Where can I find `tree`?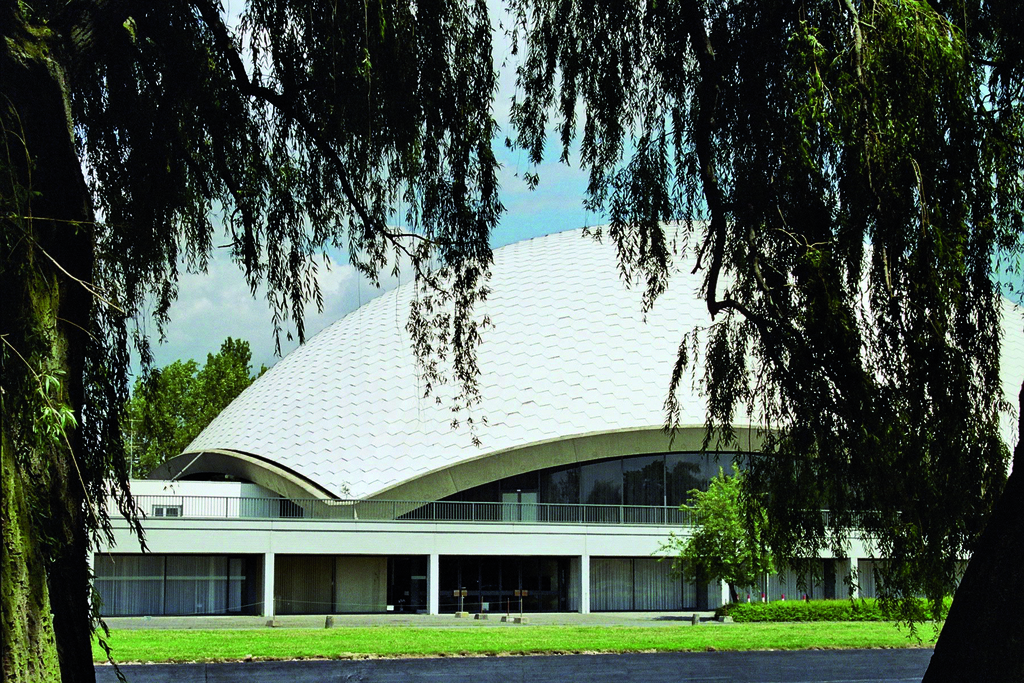
You can find it at rect(125, 334, 266, 487).
